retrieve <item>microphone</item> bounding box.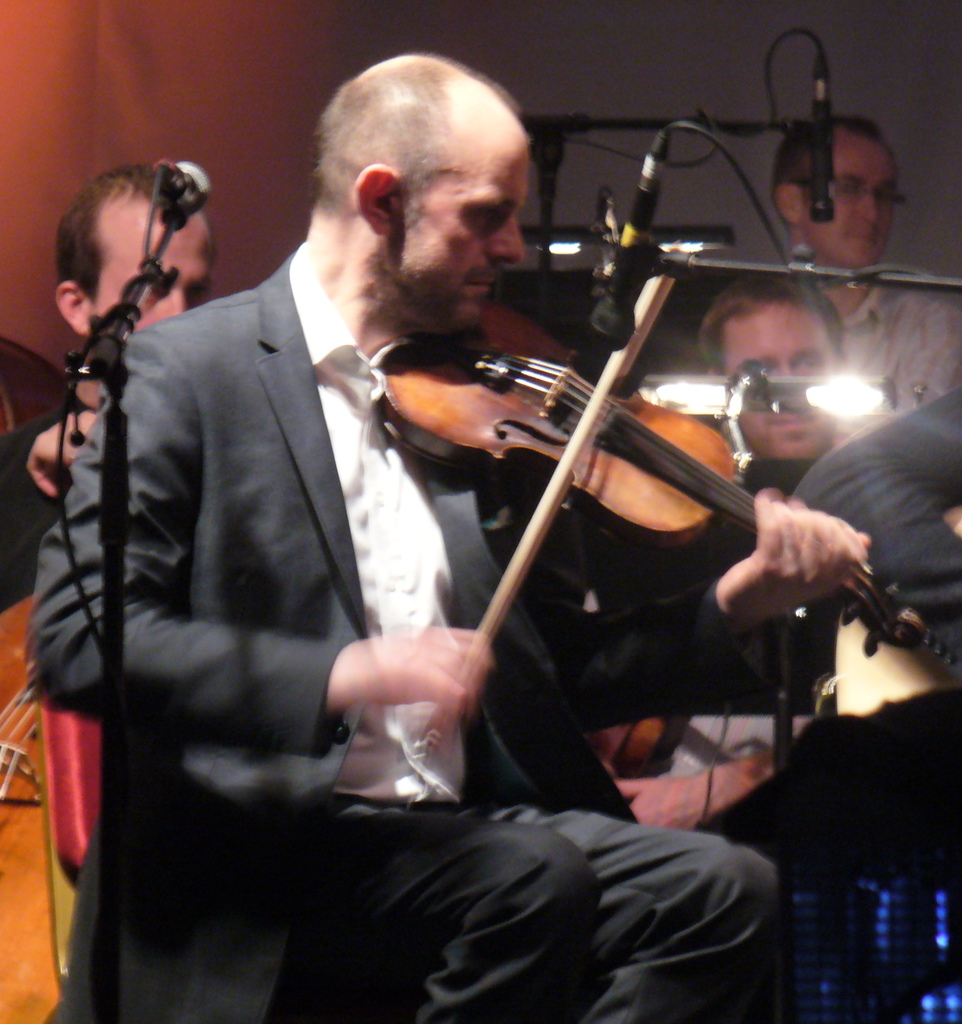
Bounding box: box(810, 58, 835, 220).
